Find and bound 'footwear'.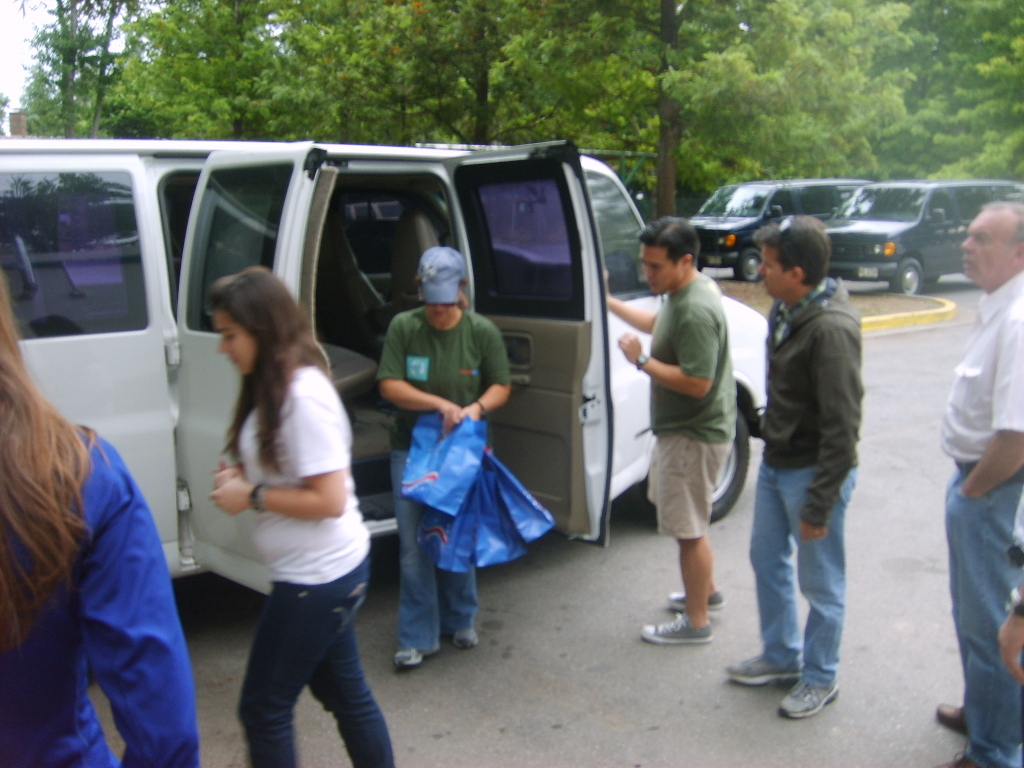
Bound: locate(661, 594, 734, 610).
